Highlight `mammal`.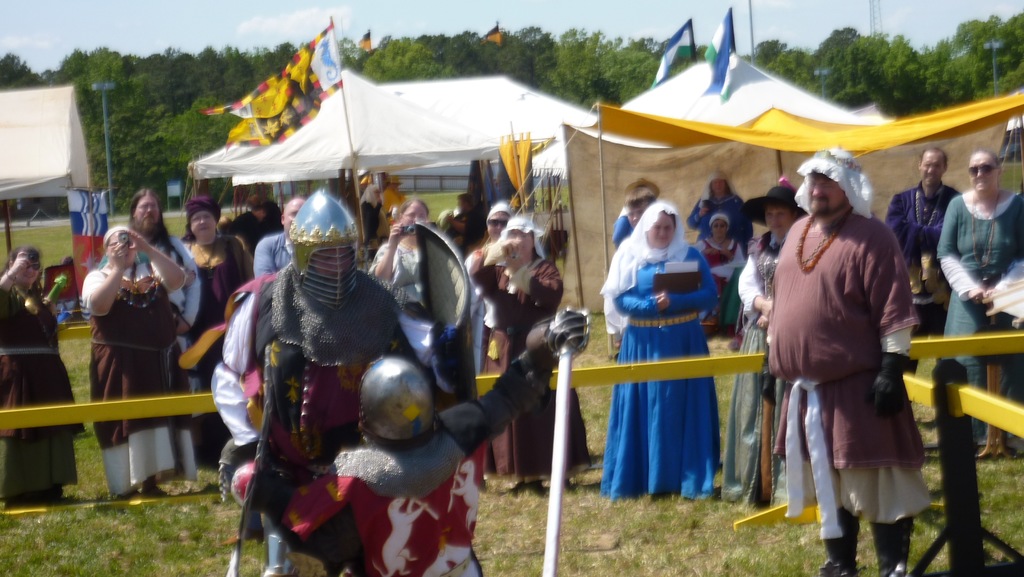
Highlighted region: x1=435 y1=204 x2=477 y2=253.
